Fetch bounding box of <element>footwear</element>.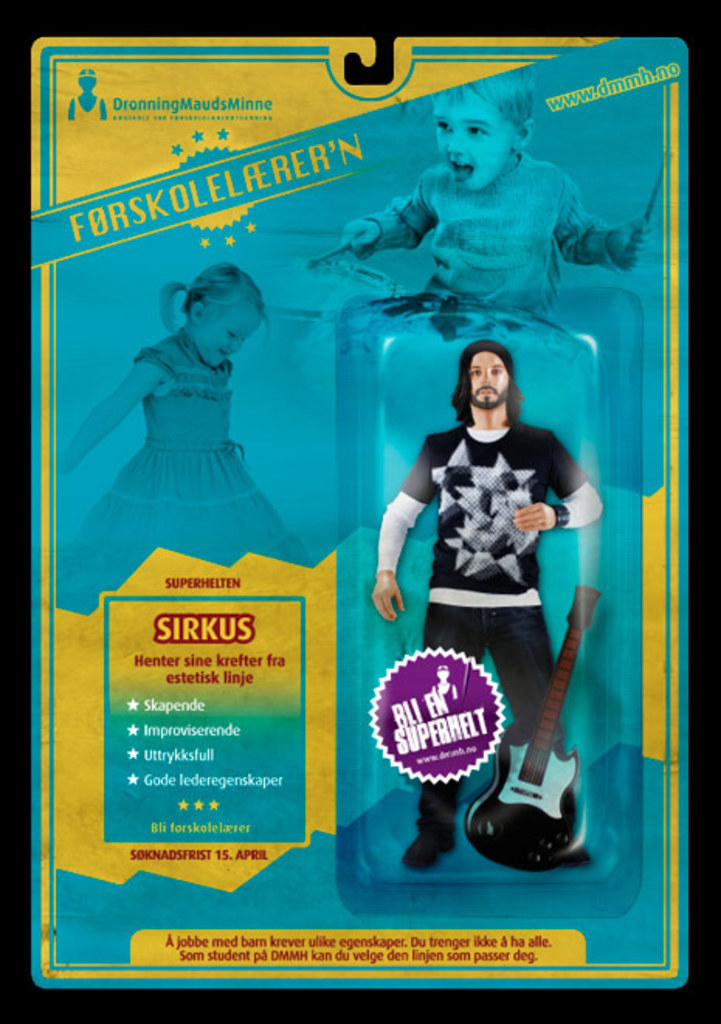
Bbox: (394,816,470,878).
